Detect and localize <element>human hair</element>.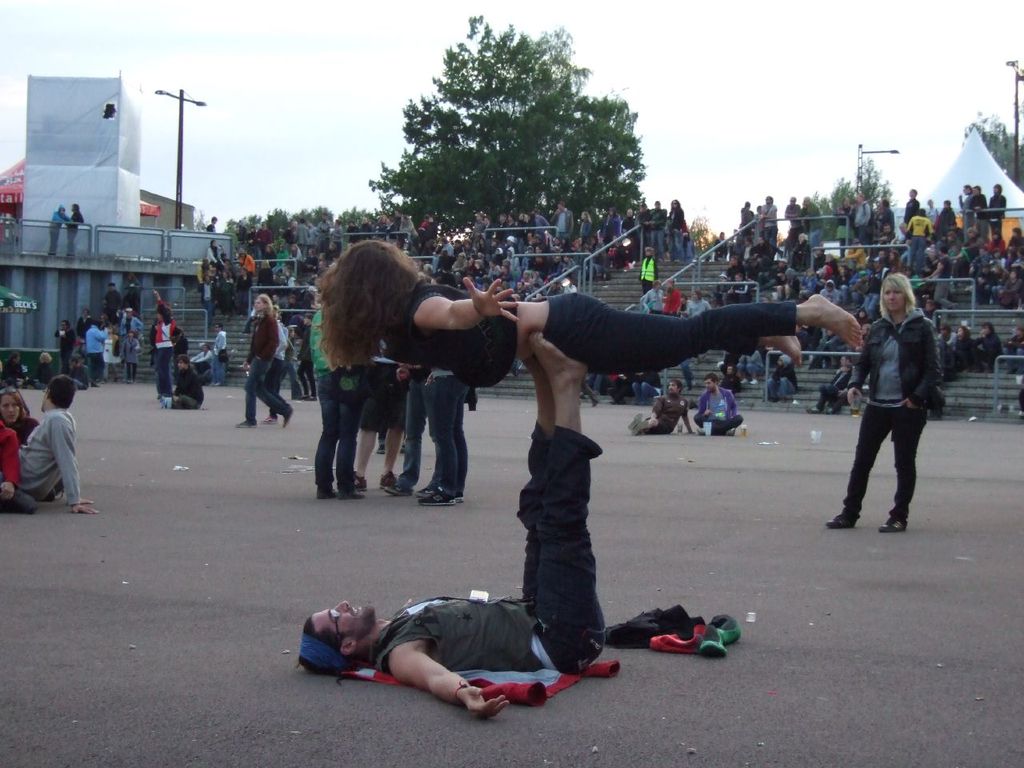
Localized at [158,294,176,326].
